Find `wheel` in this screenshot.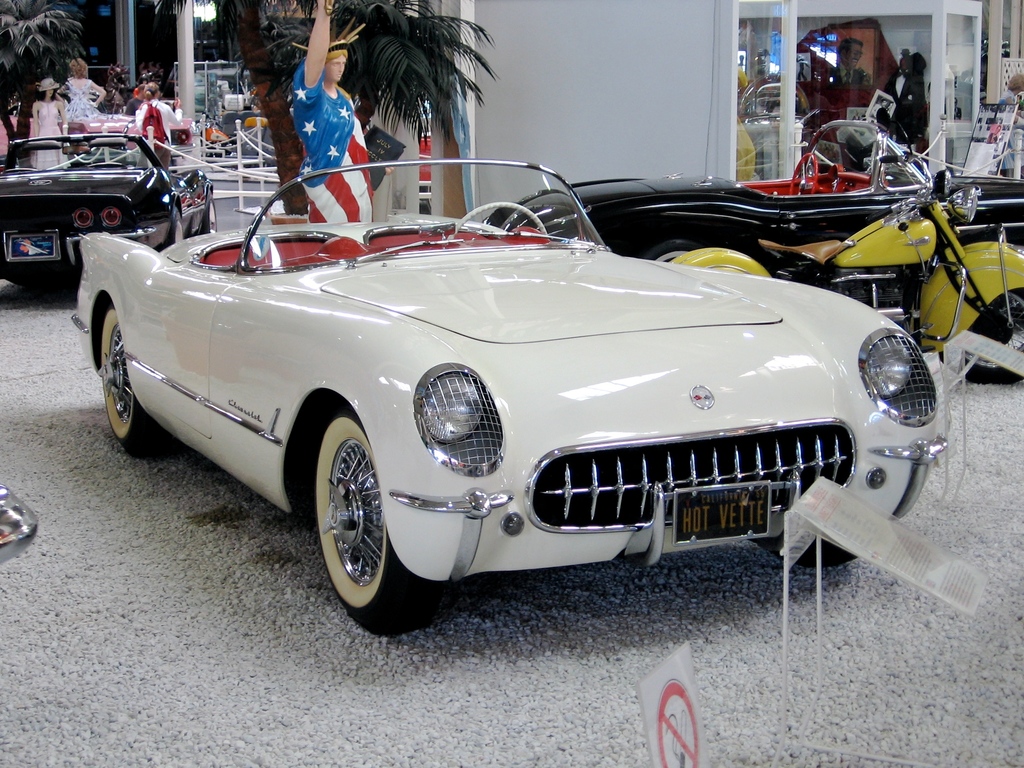
The bounding box for `wheel` is 758,533,866,567.
